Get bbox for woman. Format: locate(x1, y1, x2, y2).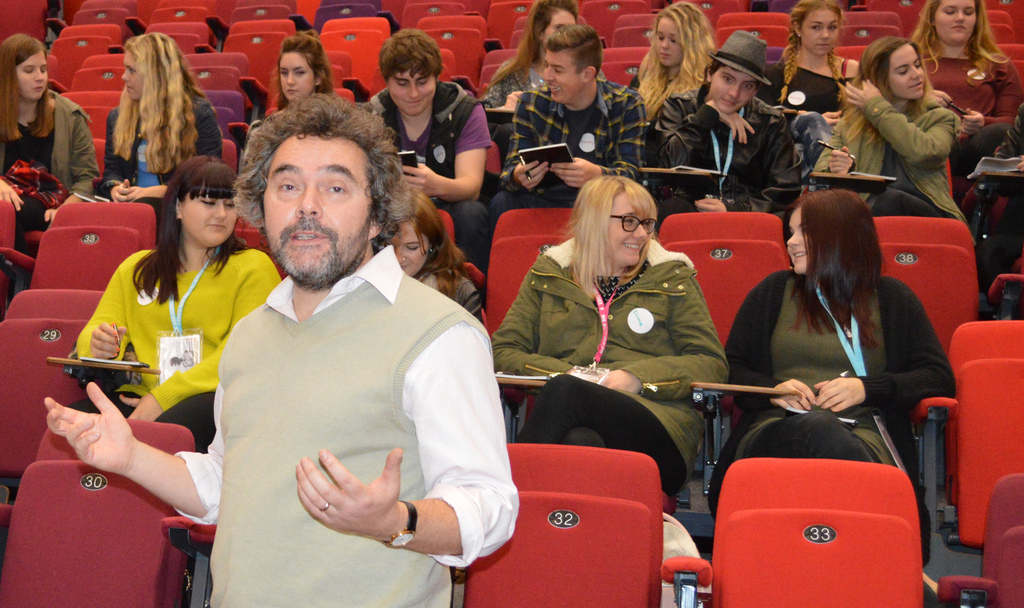
locate(376, 172, 495, 329).
